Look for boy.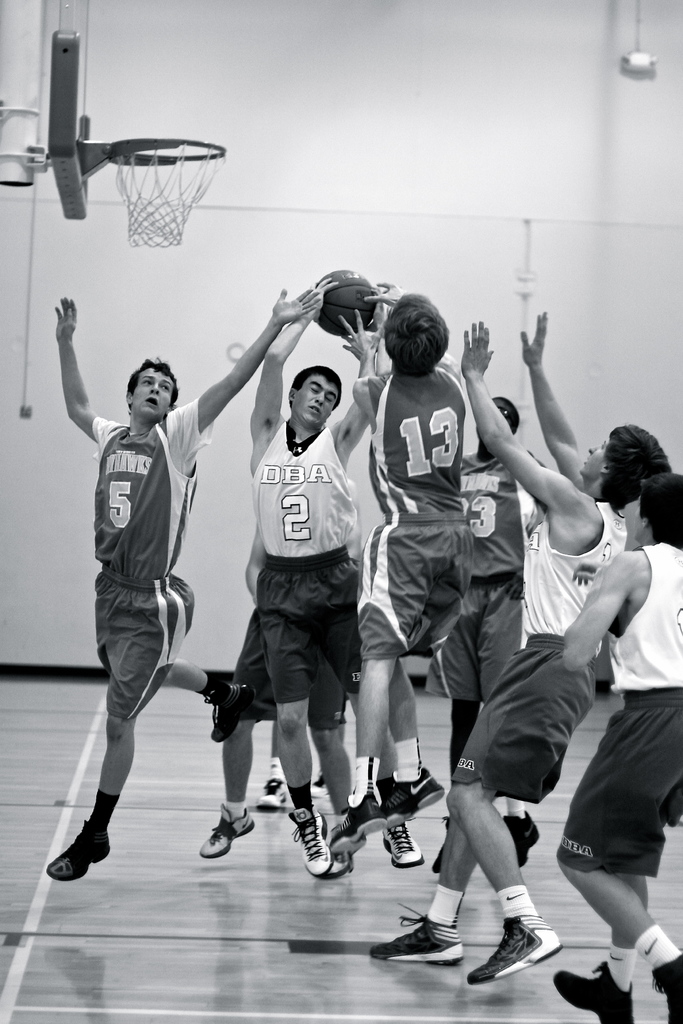
Found: [x1=556, y1=454, x2=682, y2=1023].
